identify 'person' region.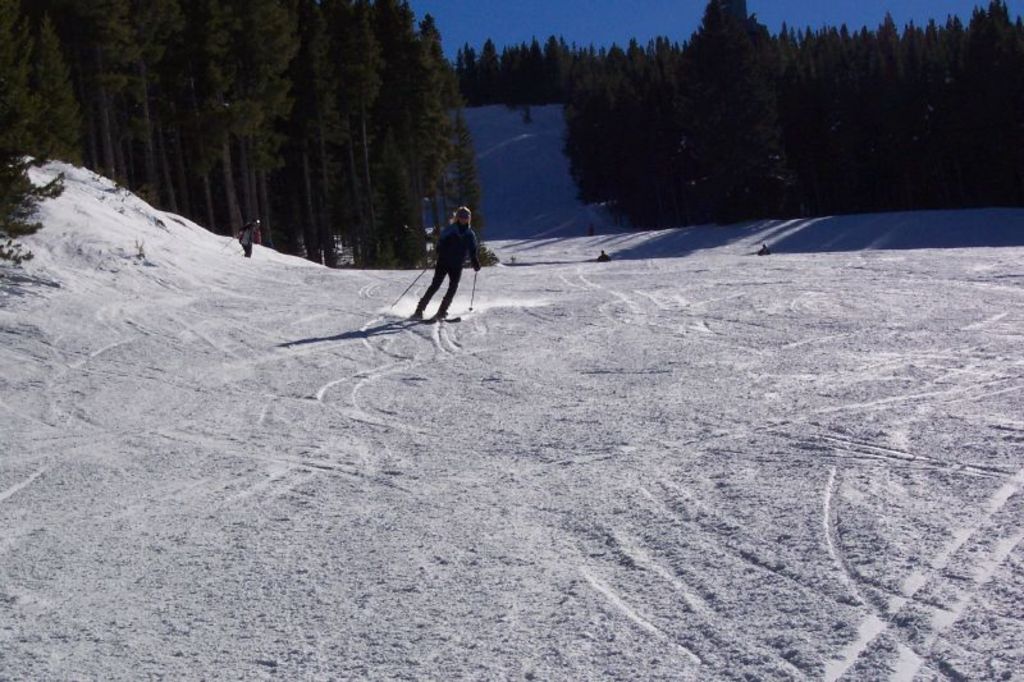
Region: pyautogui.locateOnScreen(410, 197, 477, 321).
